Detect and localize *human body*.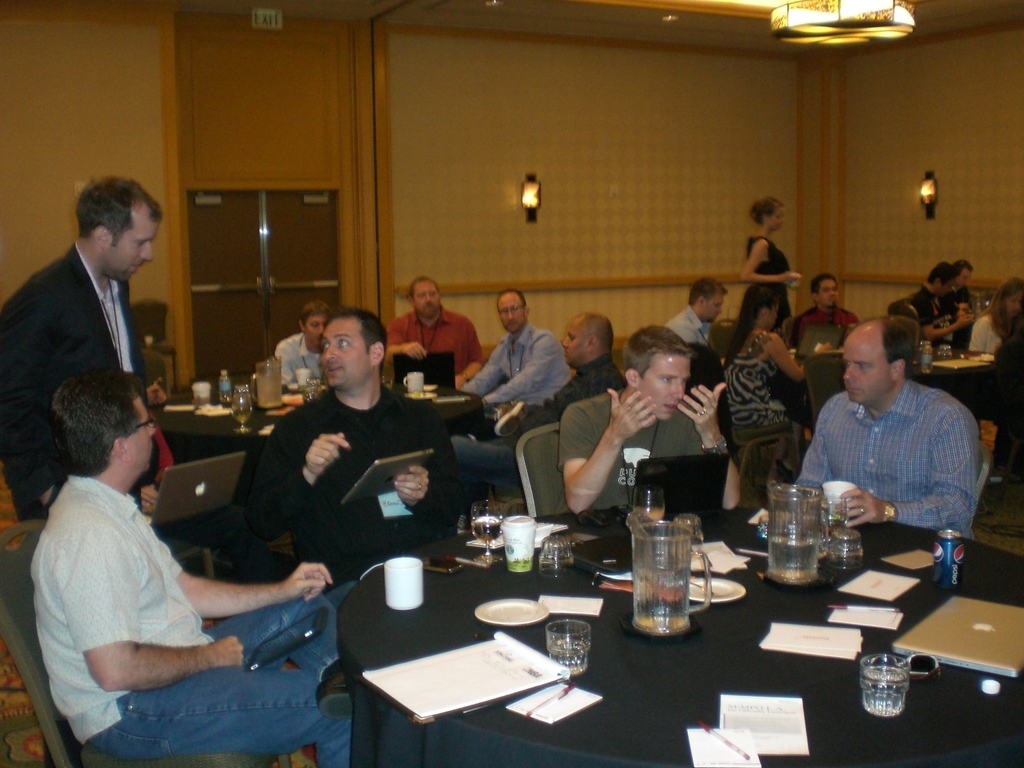
Localized at <region>384, 307, 485, 388</region>.
